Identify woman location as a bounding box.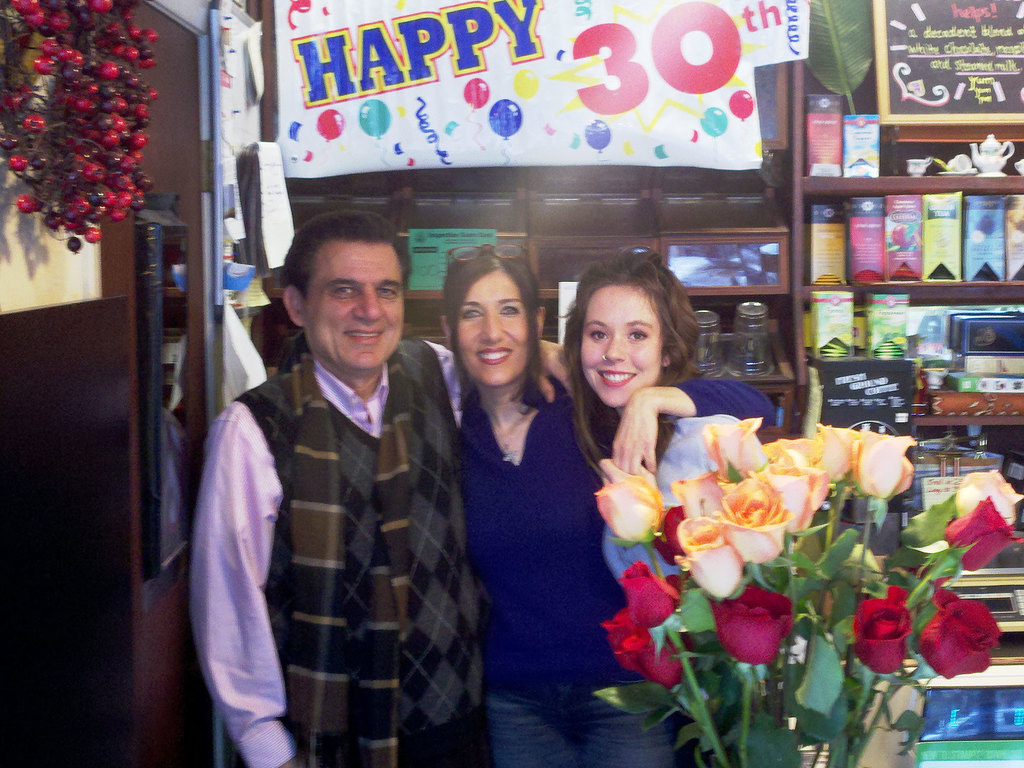
[561, 239, 776, 472].
